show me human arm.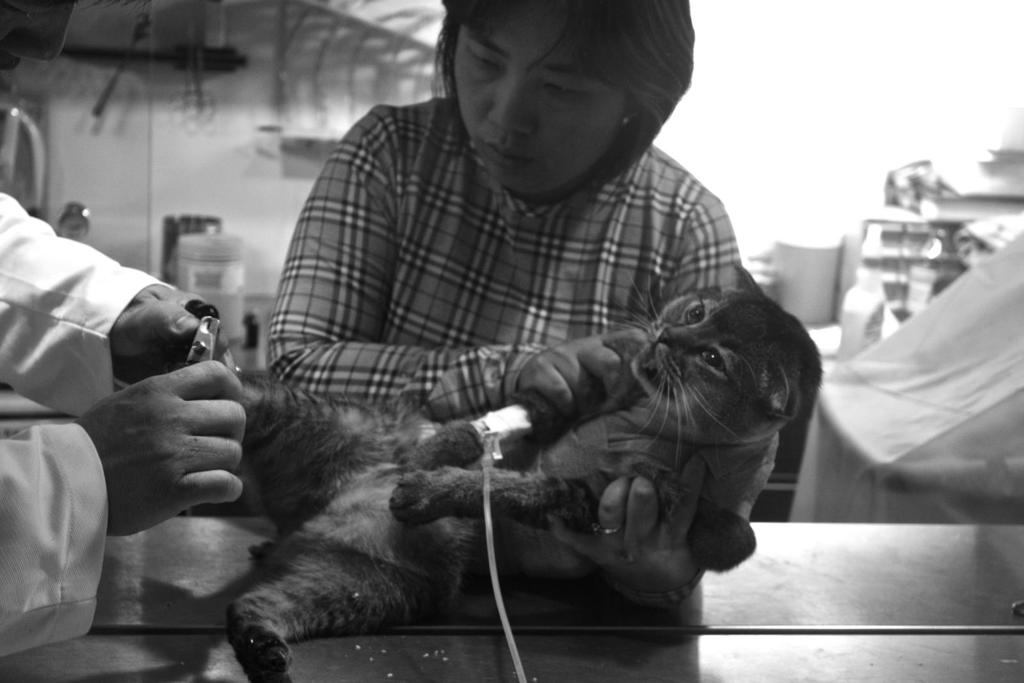
human arm is here: BBox(0, 184, 228, 431).
